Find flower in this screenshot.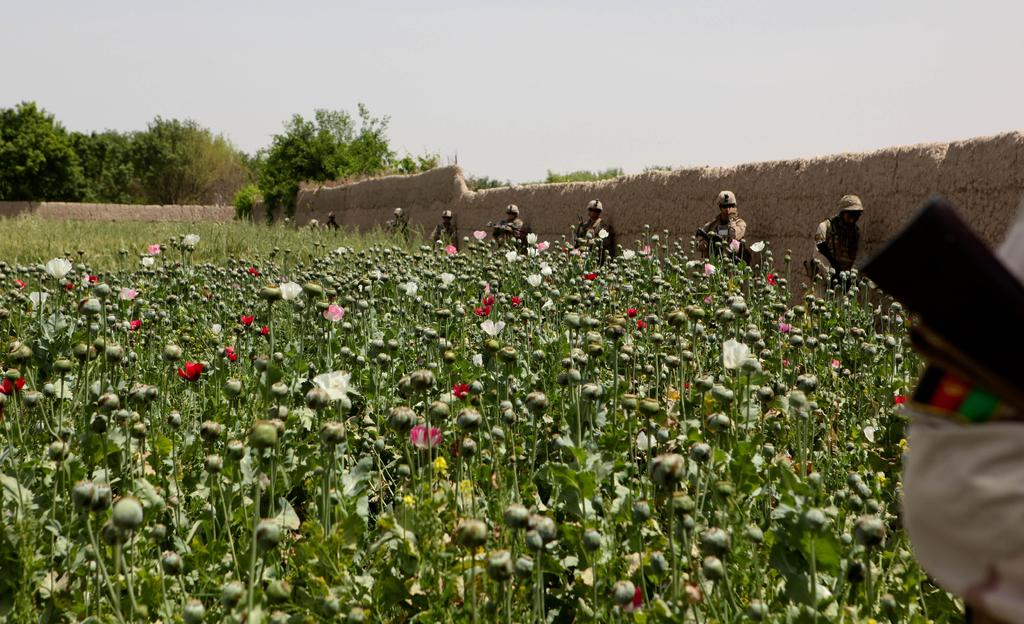
The bounding box for flower is 748, 237, 767, 256.
